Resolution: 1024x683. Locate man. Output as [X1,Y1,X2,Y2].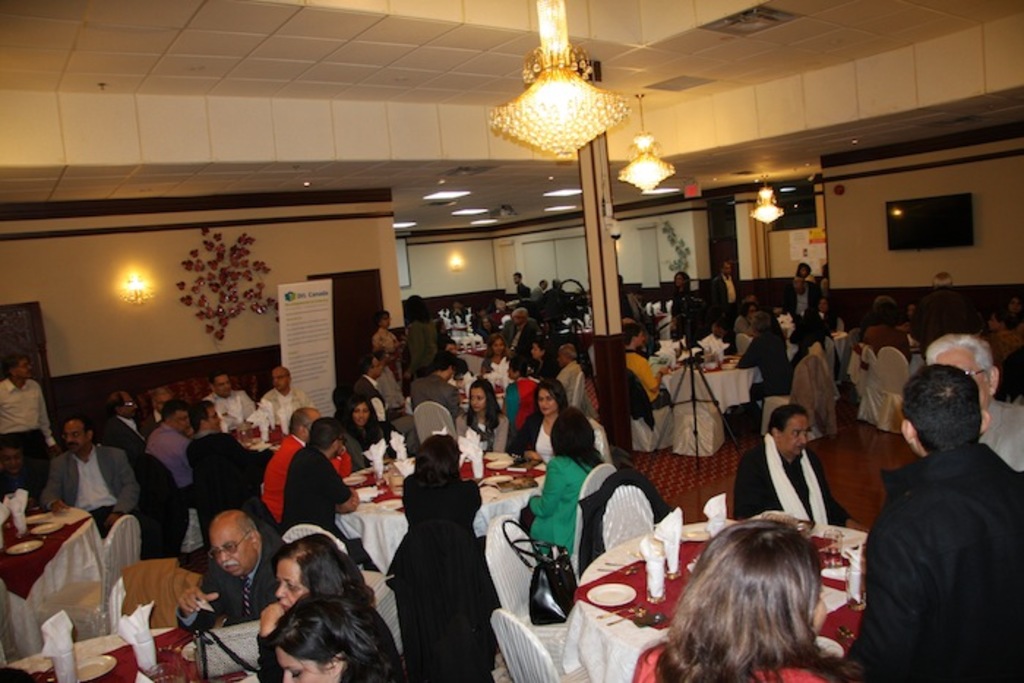
[407,354,461,426].
